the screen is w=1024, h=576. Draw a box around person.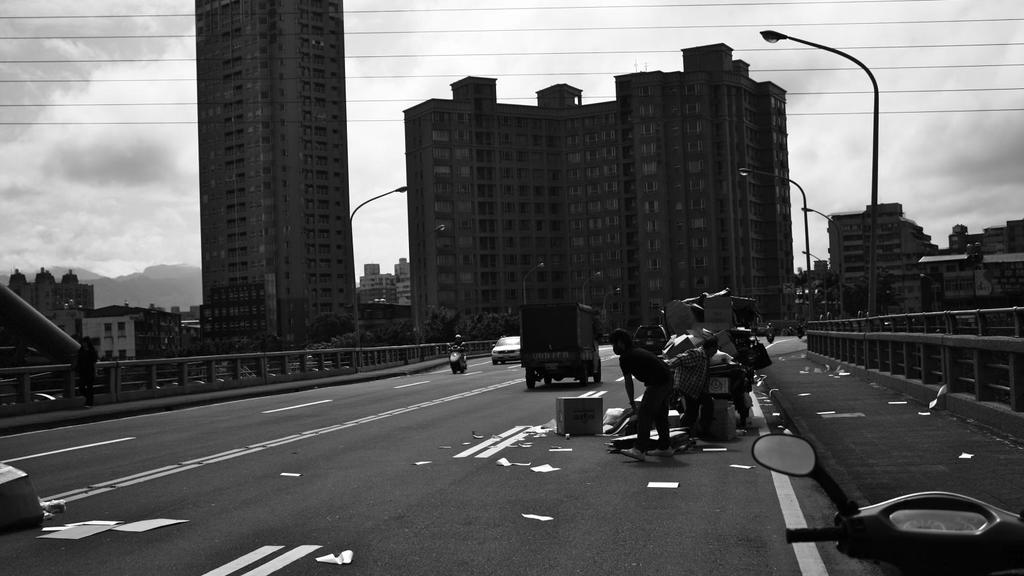
BBox(610, 329, 675, 458).
